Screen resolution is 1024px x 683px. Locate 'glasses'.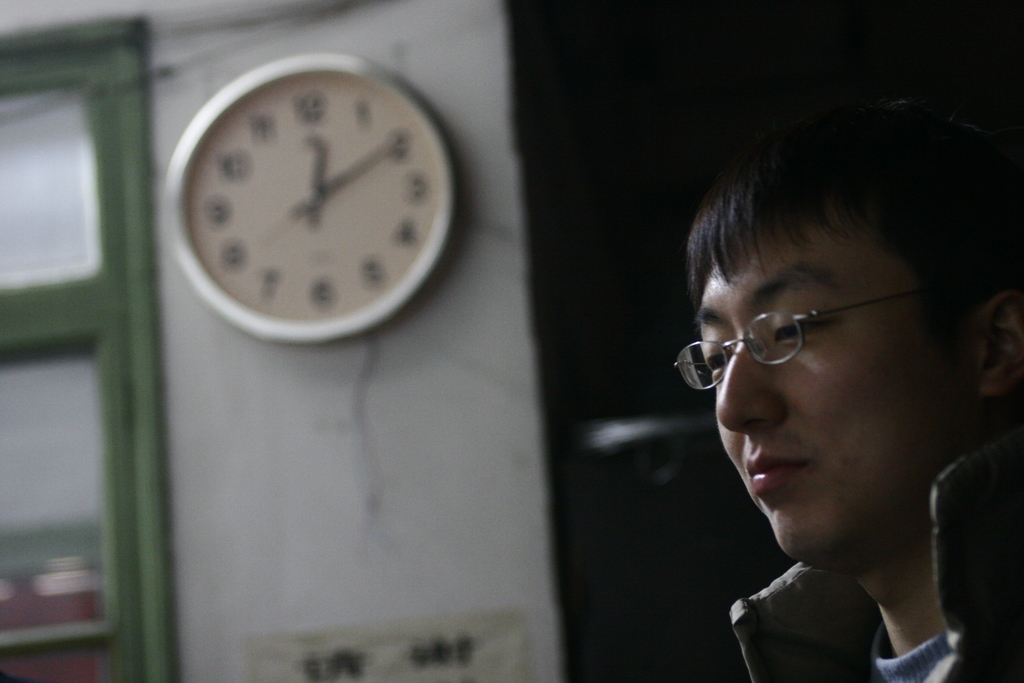
select_region(682, 287, 925, 392).
